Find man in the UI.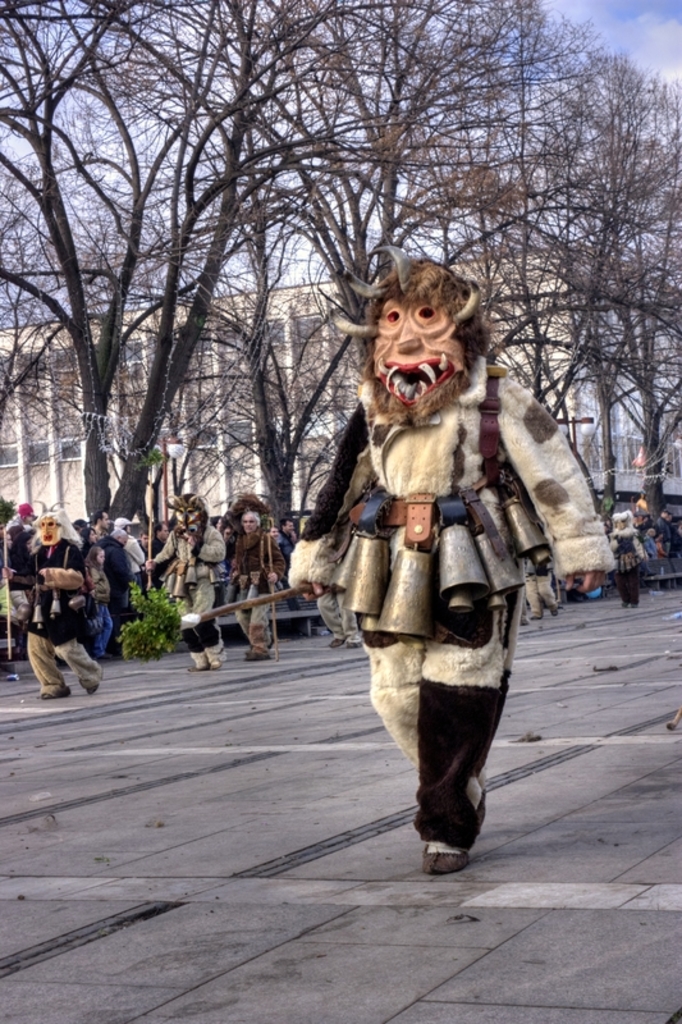
UI element at {"left": 148, "top": 522, "right": 173, "bottom": 591}.
